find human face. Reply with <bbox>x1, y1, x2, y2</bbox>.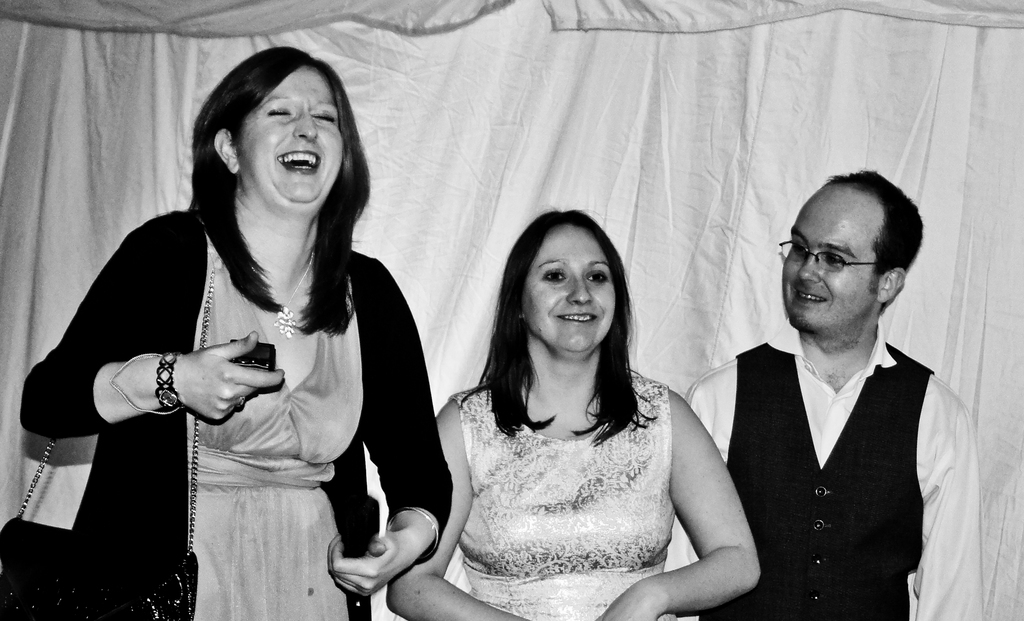
<bbox>776, 185, 877, 326</bbox>.
